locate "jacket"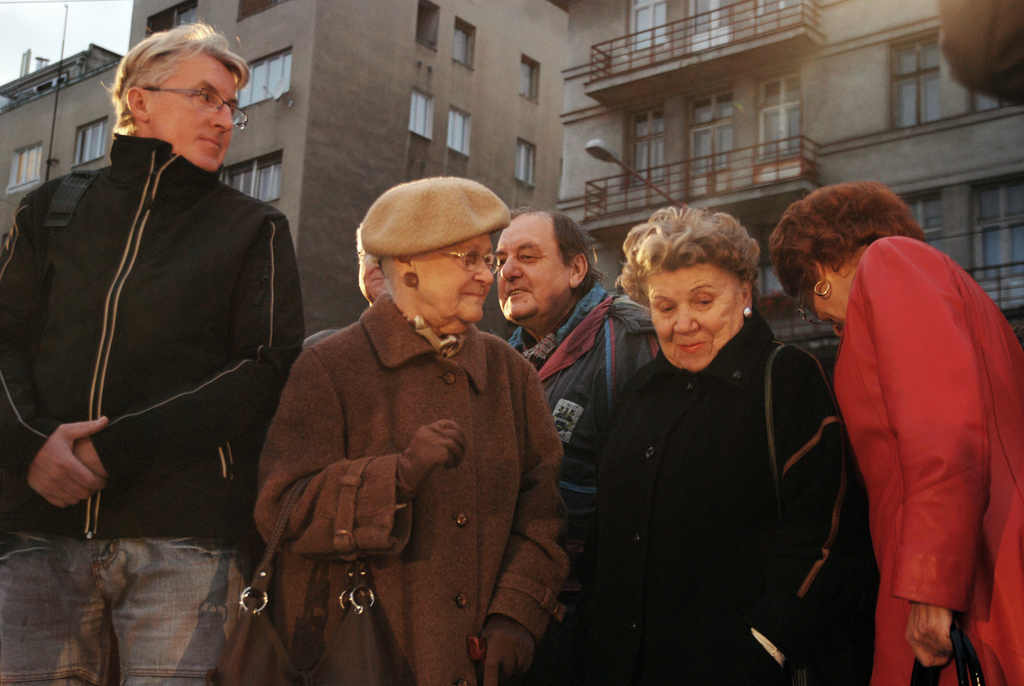
23, 83, 300, 565
